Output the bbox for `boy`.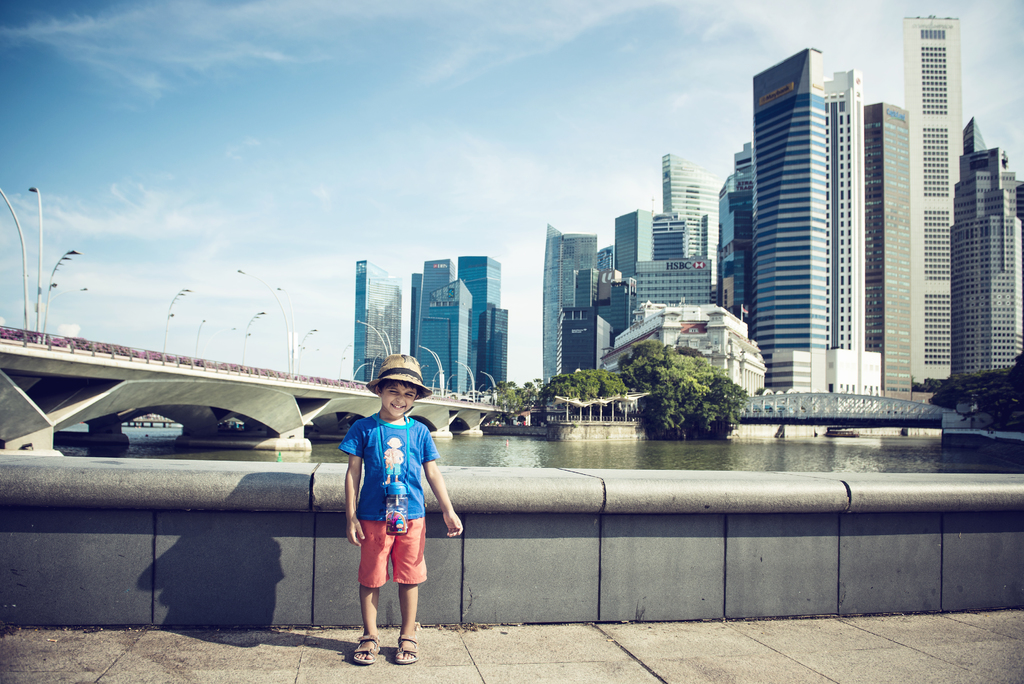
{"x1": 332, "y1": 384, "x2": 443, "y2": 663}.
